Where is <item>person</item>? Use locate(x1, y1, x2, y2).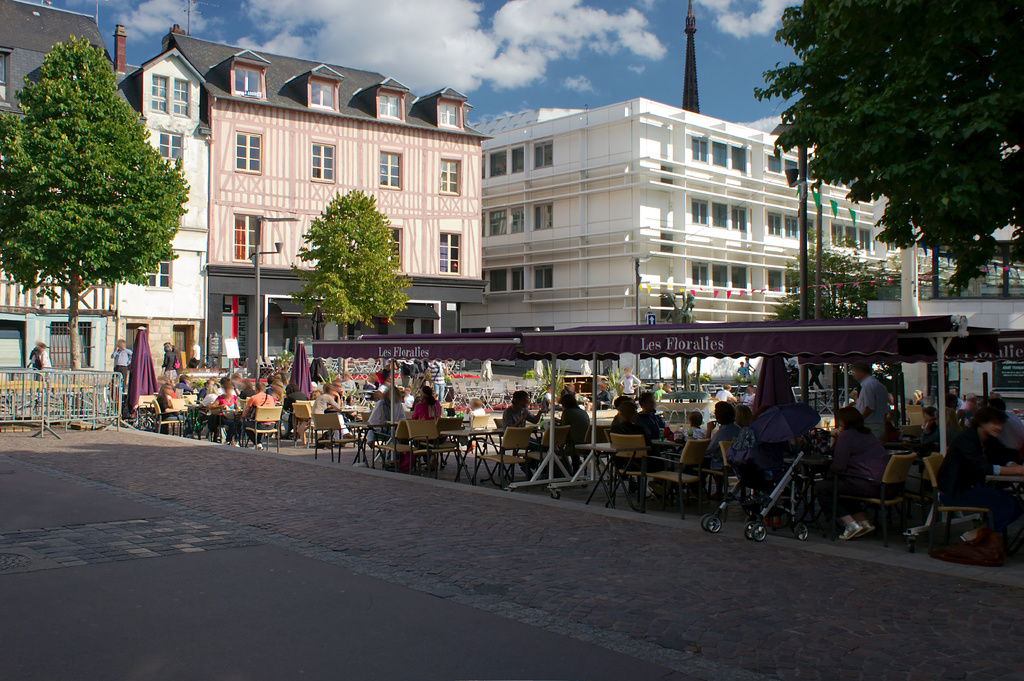
locate(620, 367, 641, 402).
